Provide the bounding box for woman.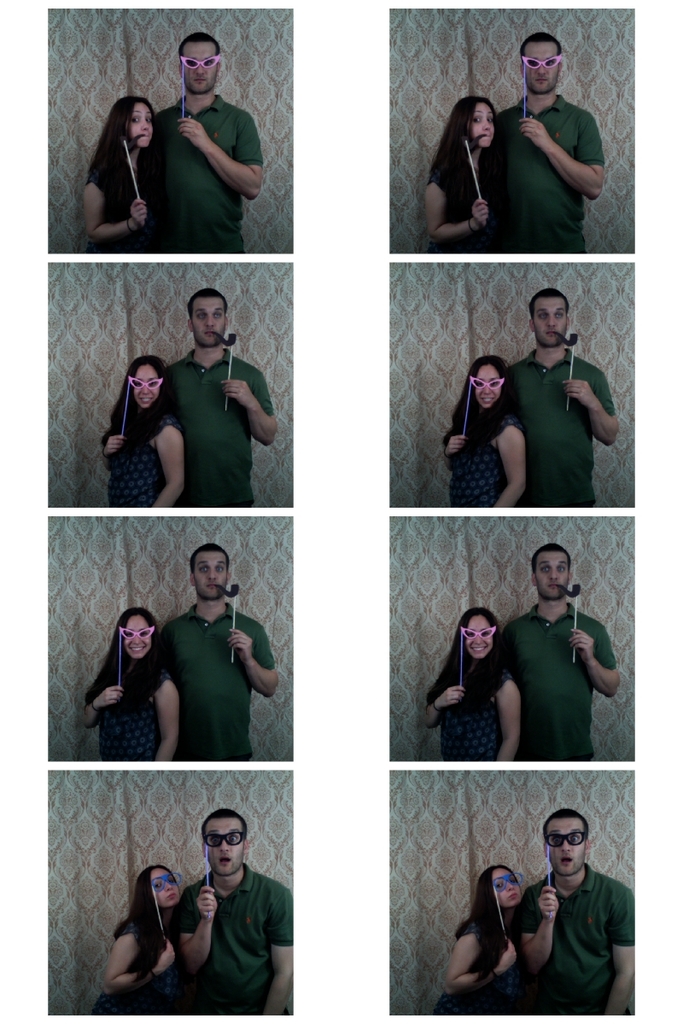
left=429, top=95, right=499, bottom=255.
